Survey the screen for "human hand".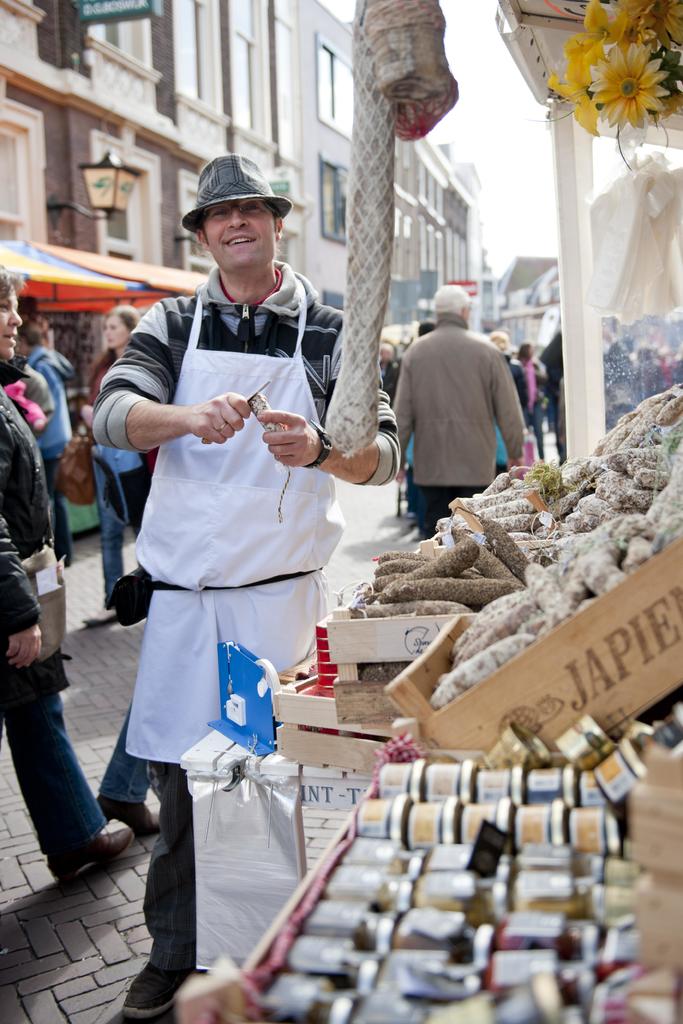
Survey found: [2, 626, 47, 675].
